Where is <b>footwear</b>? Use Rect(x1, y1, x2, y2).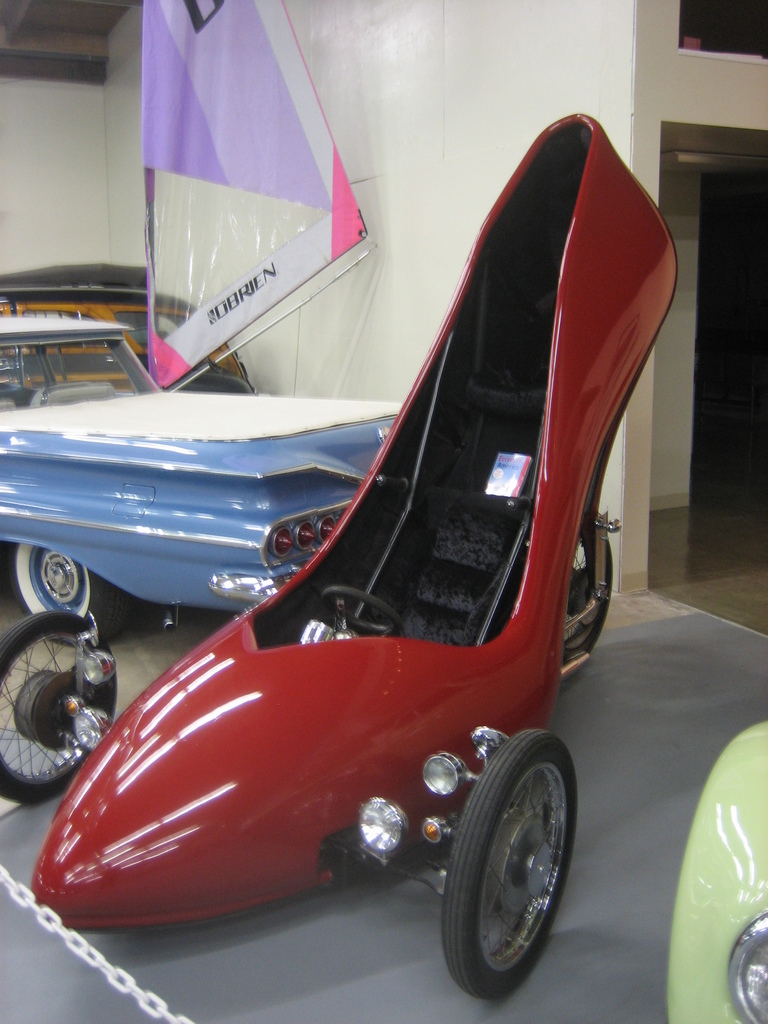
Rect(33, 106, 692, 935).
